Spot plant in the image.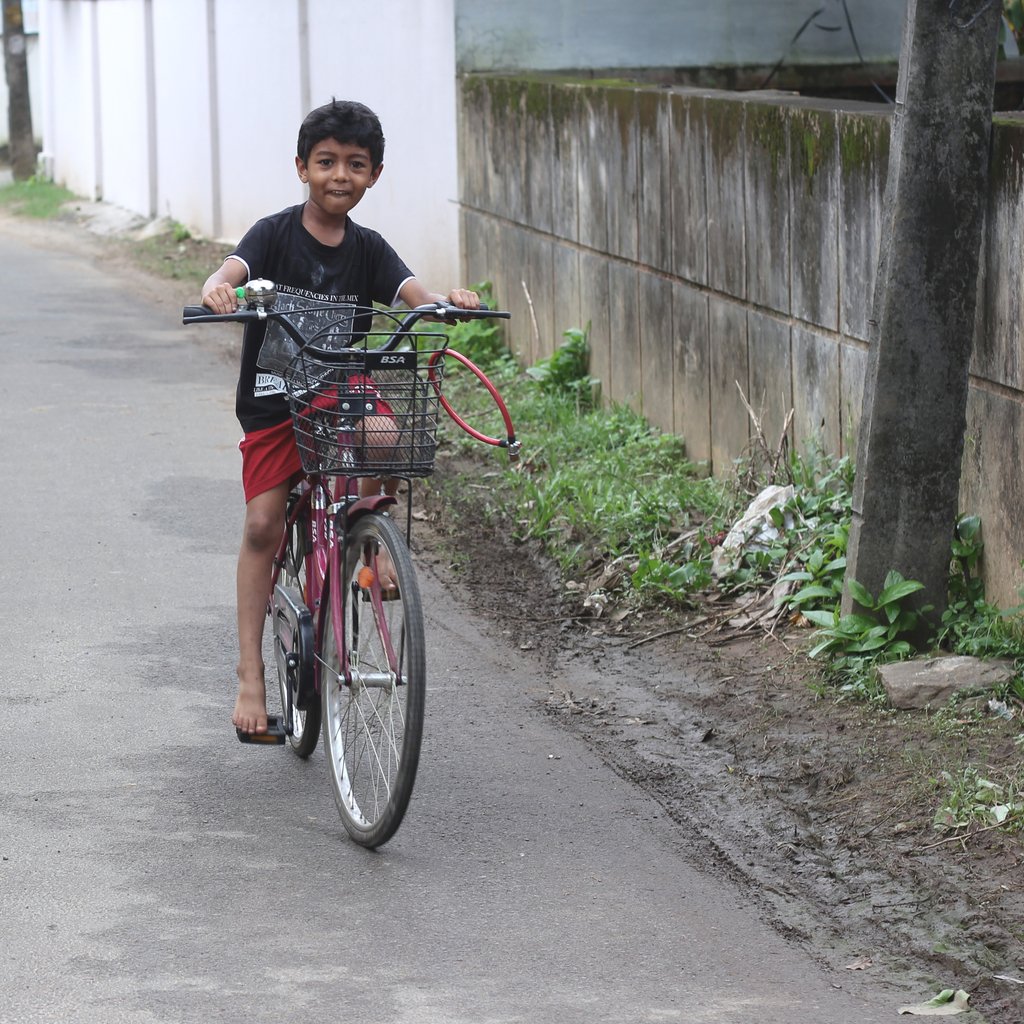
plant found at l=828, t=644, r=893, b=714.
